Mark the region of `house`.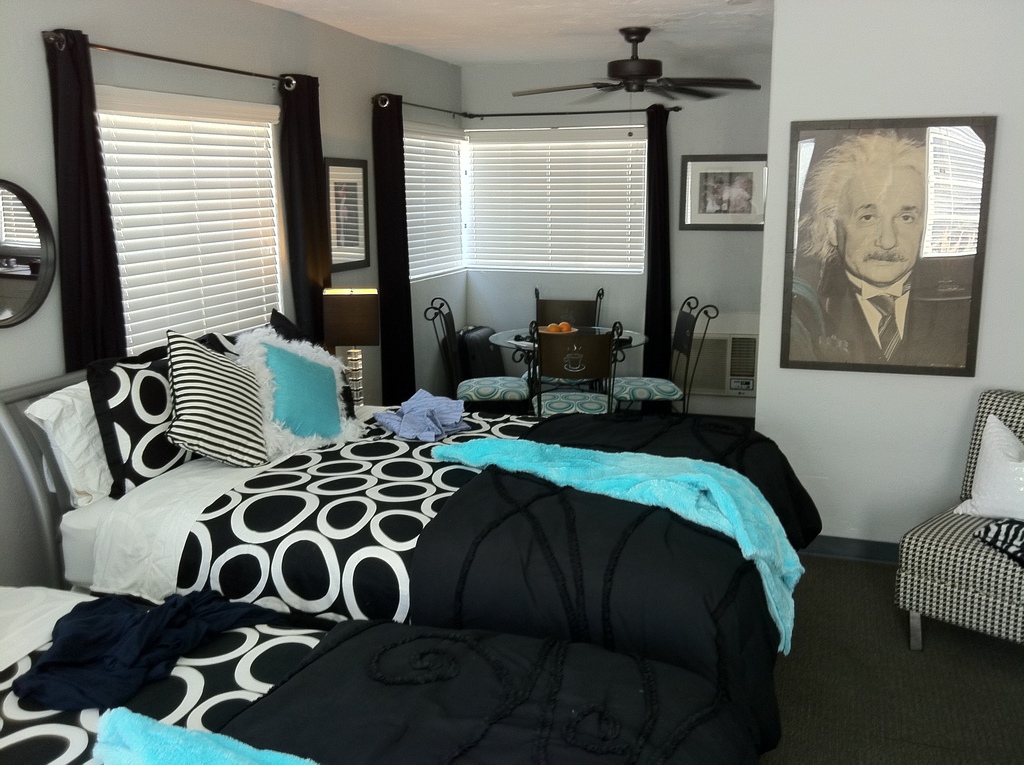
Region: <bbox>0, 0, 1023, 764</bbox>.
